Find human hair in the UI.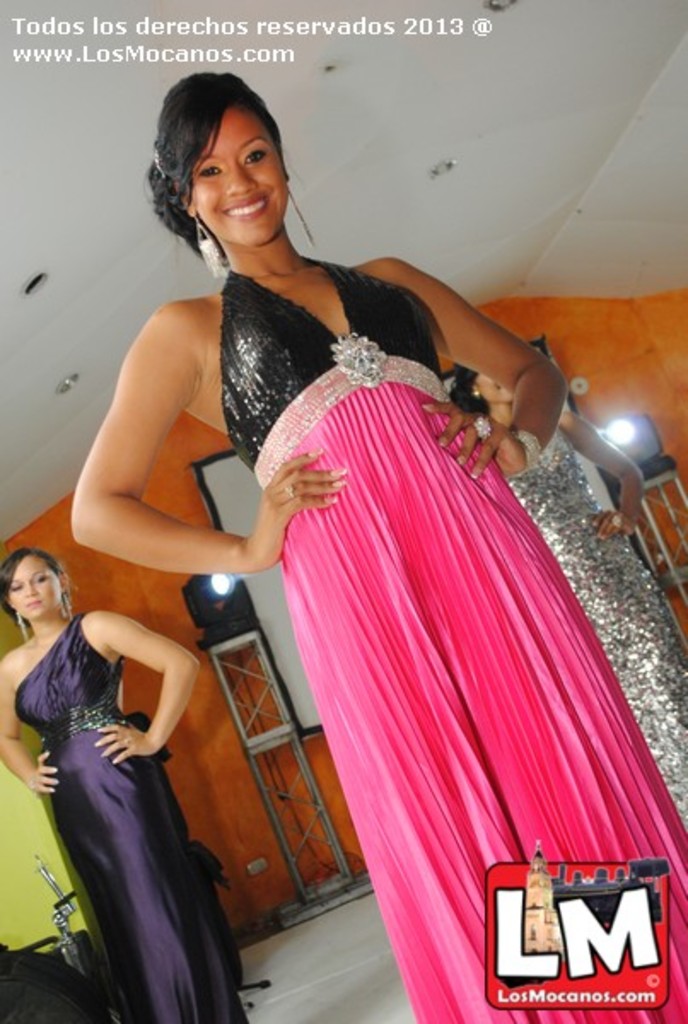
UI element at x1=0, y1=544, x2=85, y2=631.
